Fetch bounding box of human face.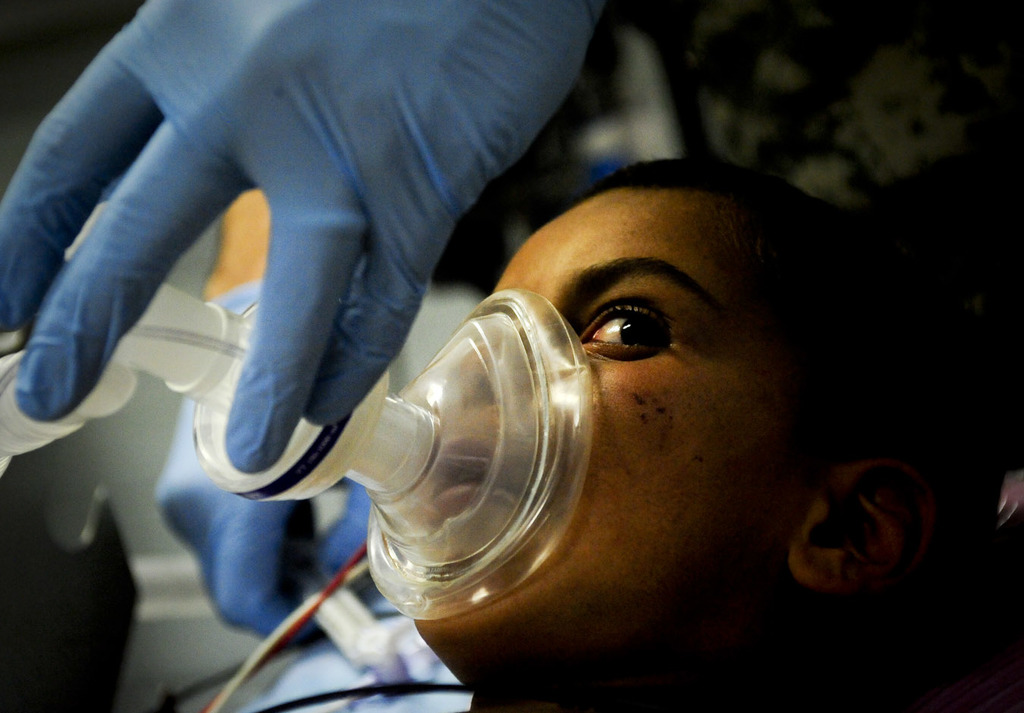
Bbox: box(406, 190, 799, 639).
